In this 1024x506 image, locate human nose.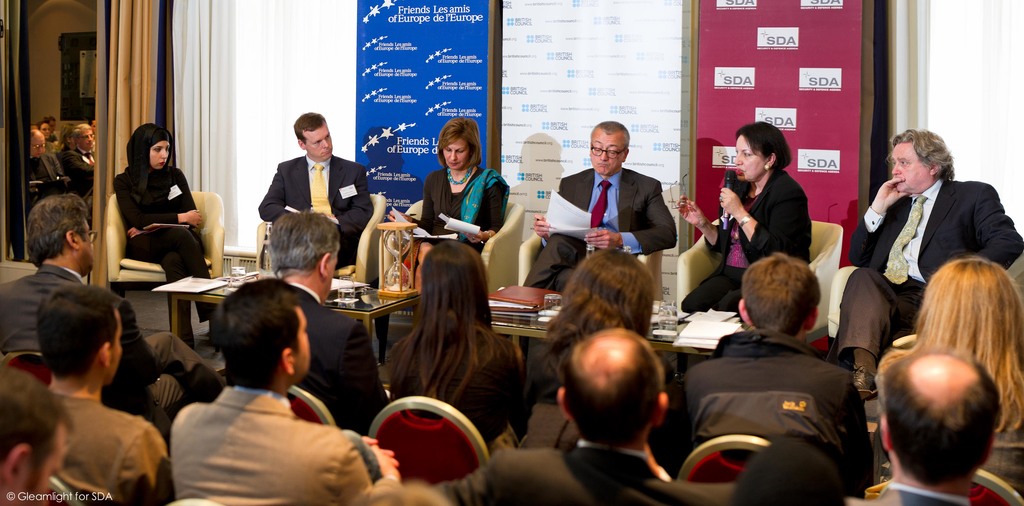
Bounding box: [x1=733, y1=155, x2=744, y2=168].
